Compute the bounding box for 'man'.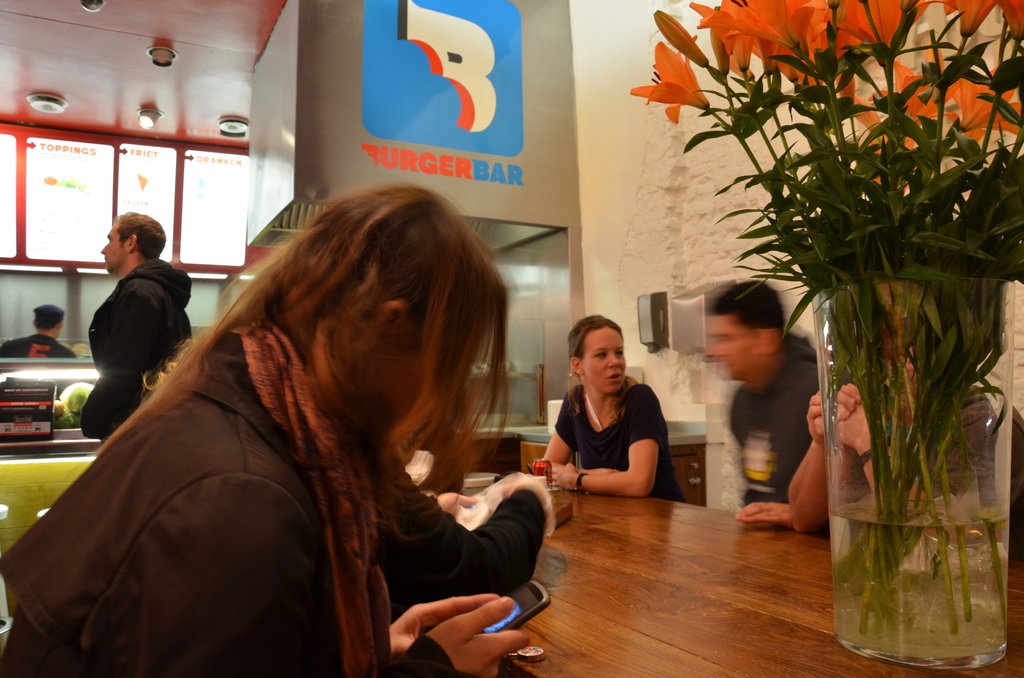
x1=0, y1=303, x2=90, y2=357.
